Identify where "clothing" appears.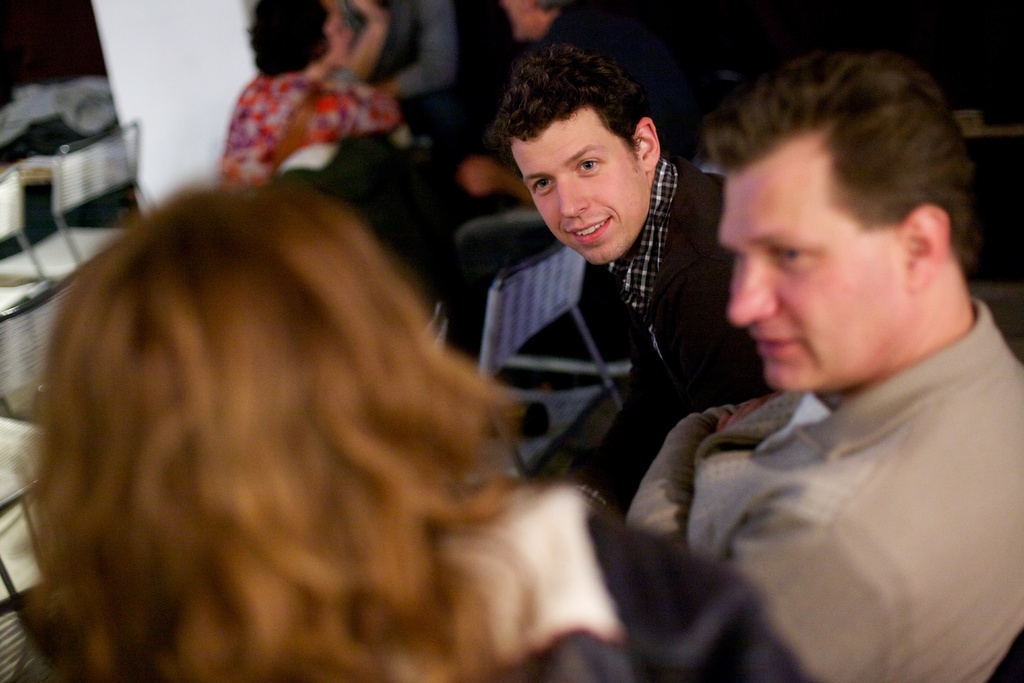
Appears at [541, 0, 700, 156].
